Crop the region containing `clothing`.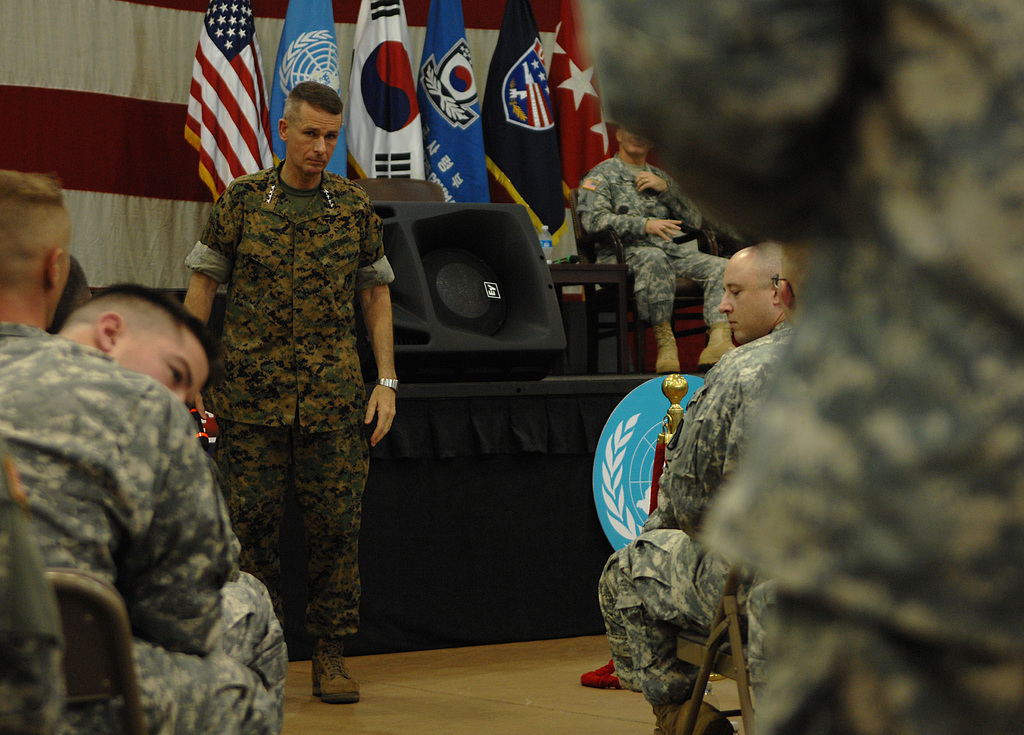
Crop region: left=220, top=573, right=287, bottom=698.
